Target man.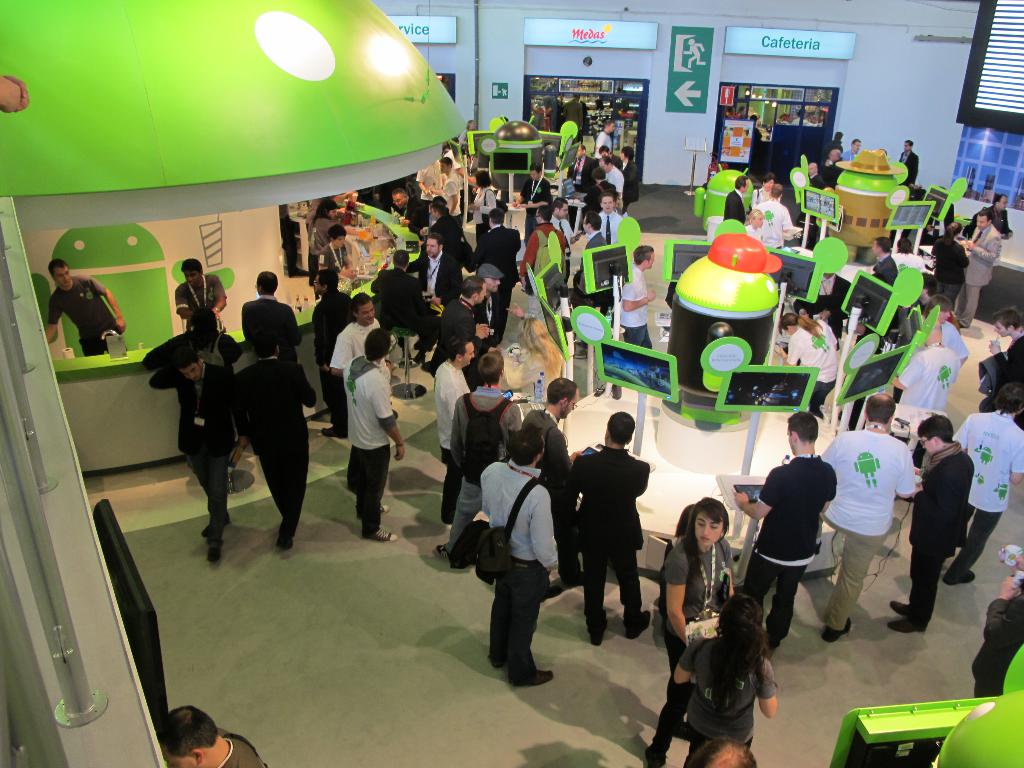
Target region: 239/273/303/357.
